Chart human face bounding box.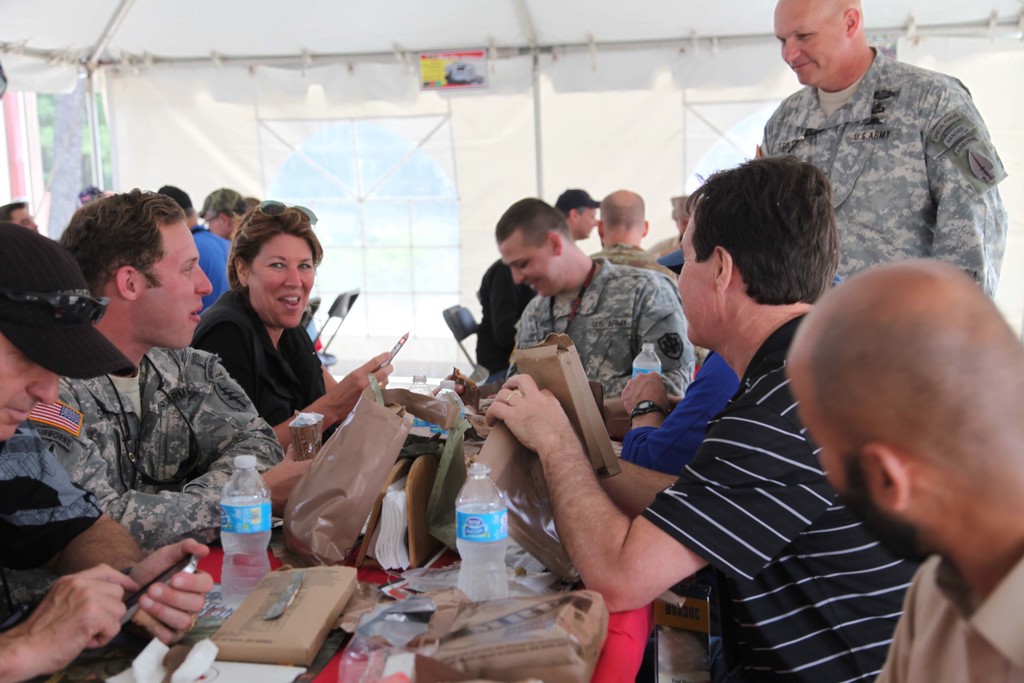
Charted: [0,336,56,441].
